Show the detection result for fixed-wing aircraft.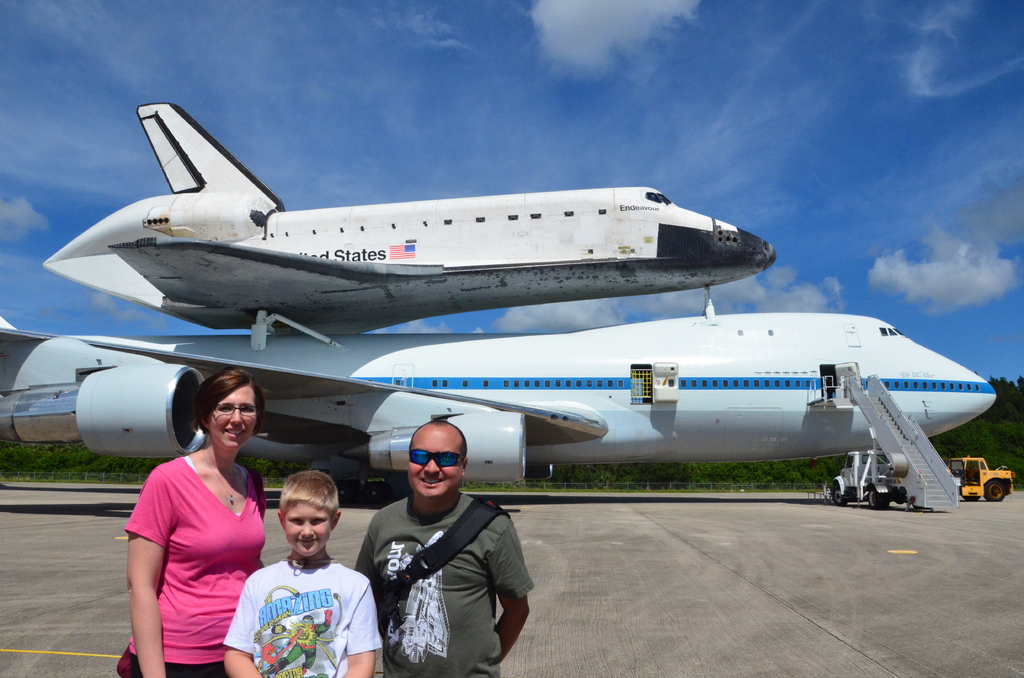
(x1=0, y1=99, x2=996, y2=506).
